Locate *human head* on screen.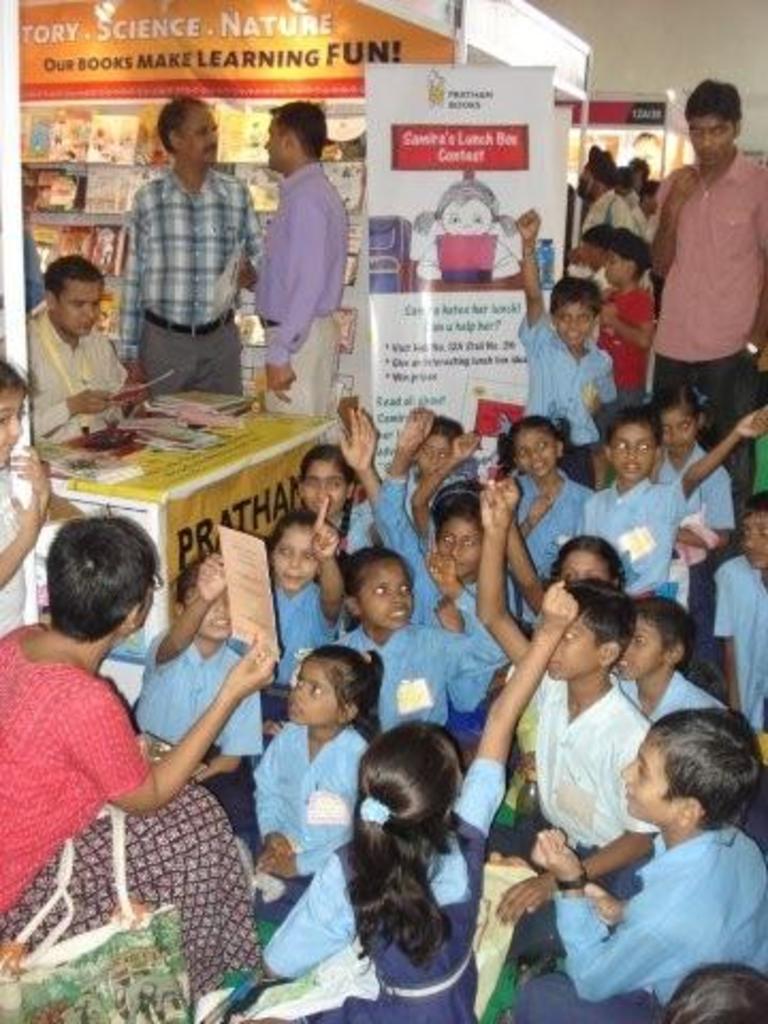
On screen at bbox=(158, 94, 218, 164).
